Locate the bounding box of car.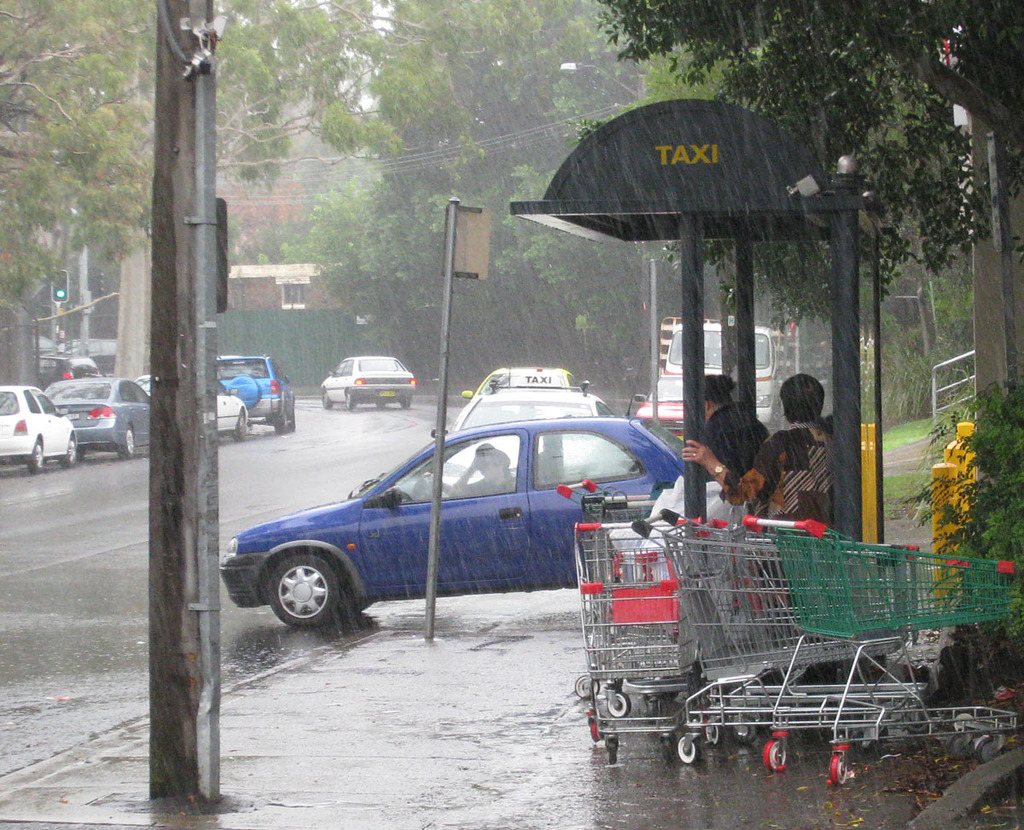
Bounding box: (left=0, top=383, right=76, bottom=472).
